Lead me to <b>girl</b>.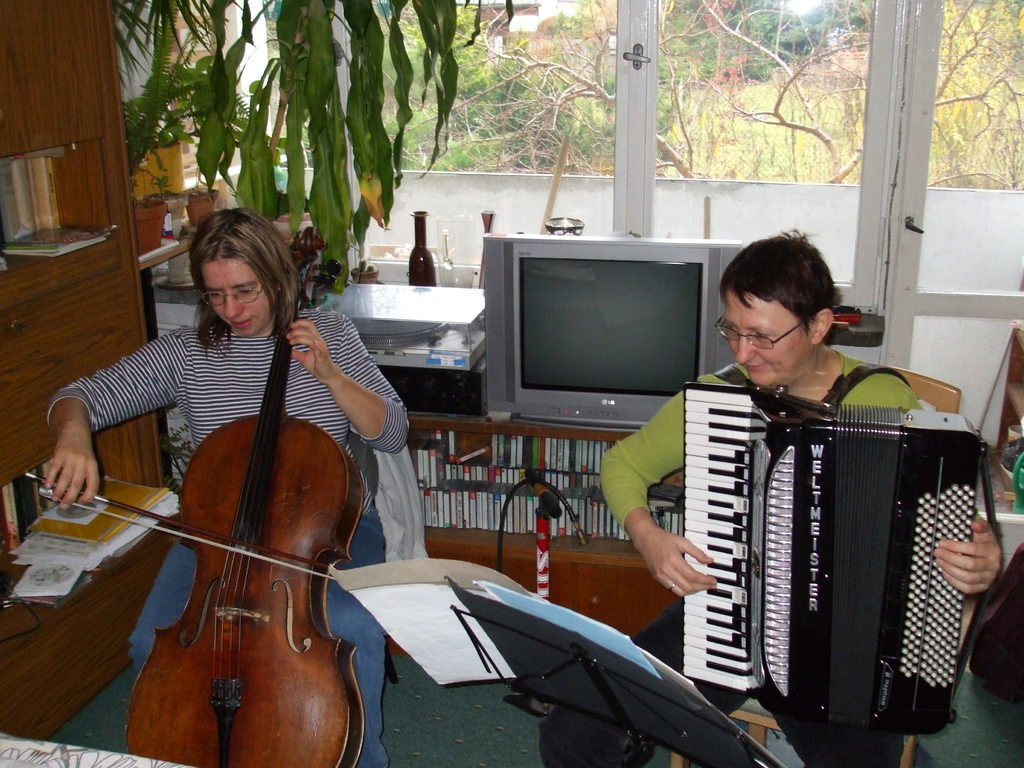
Lead to [598, 234, 989, 767].
